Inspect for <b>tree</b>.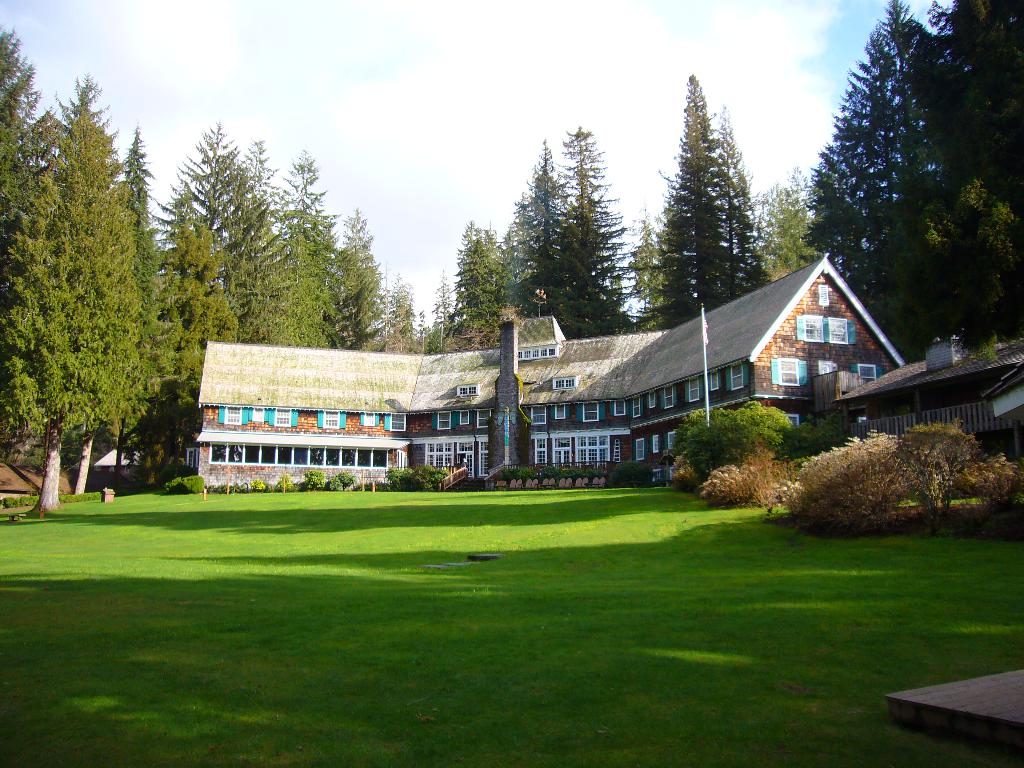
Inspection: (left=449, top=221, right=508, bottom=340).
